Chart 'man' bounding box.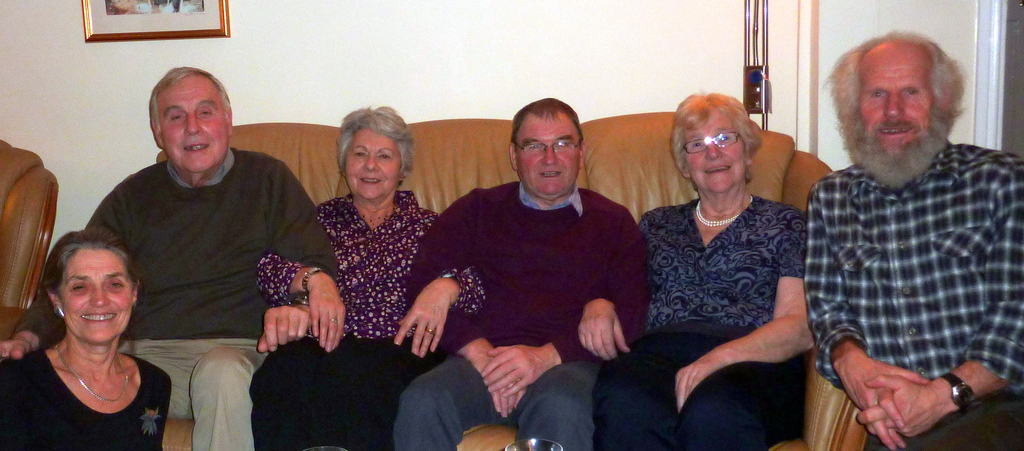
Charted: left=412, top=104, right=662, bottom=434.
